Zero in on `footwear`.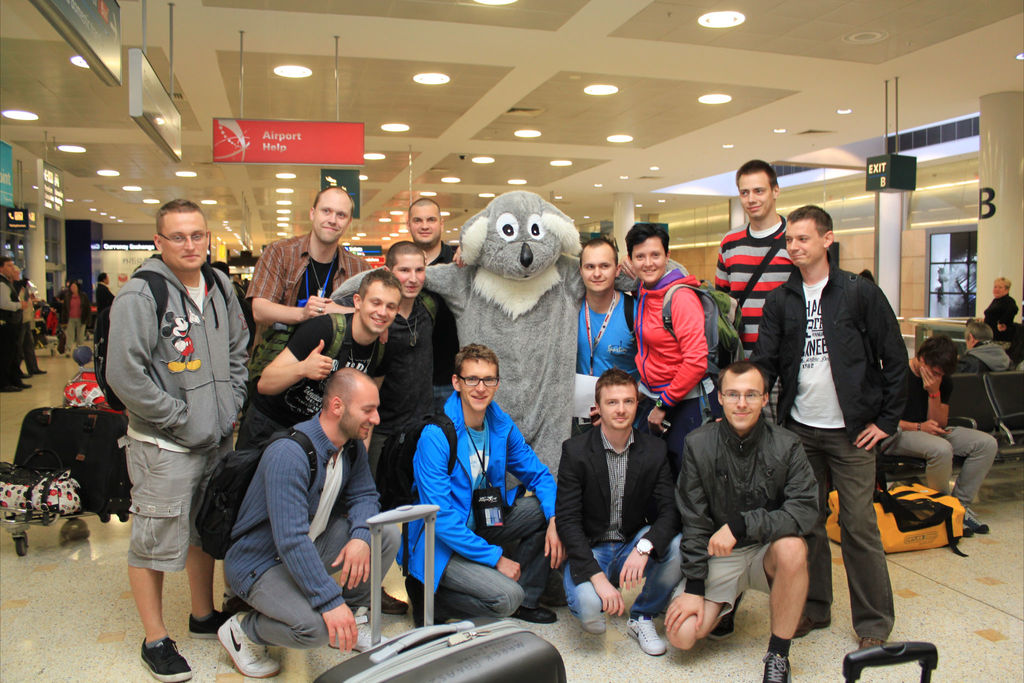
Zeroed in: x1=377 y1=585 x2=406 y2=614.
